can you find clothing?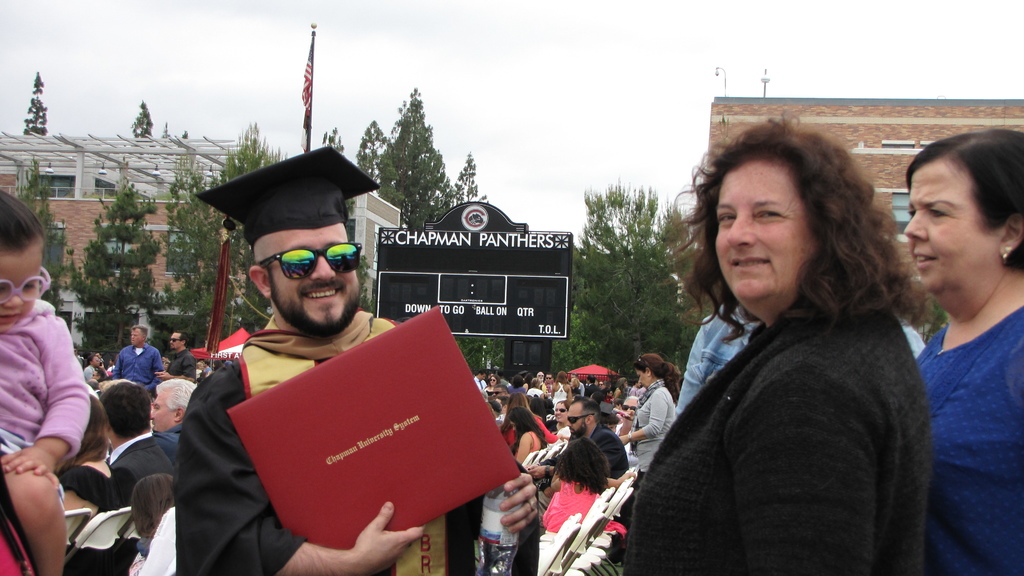
Yes, bounding box: box=[916, 311, 1023, 575].
